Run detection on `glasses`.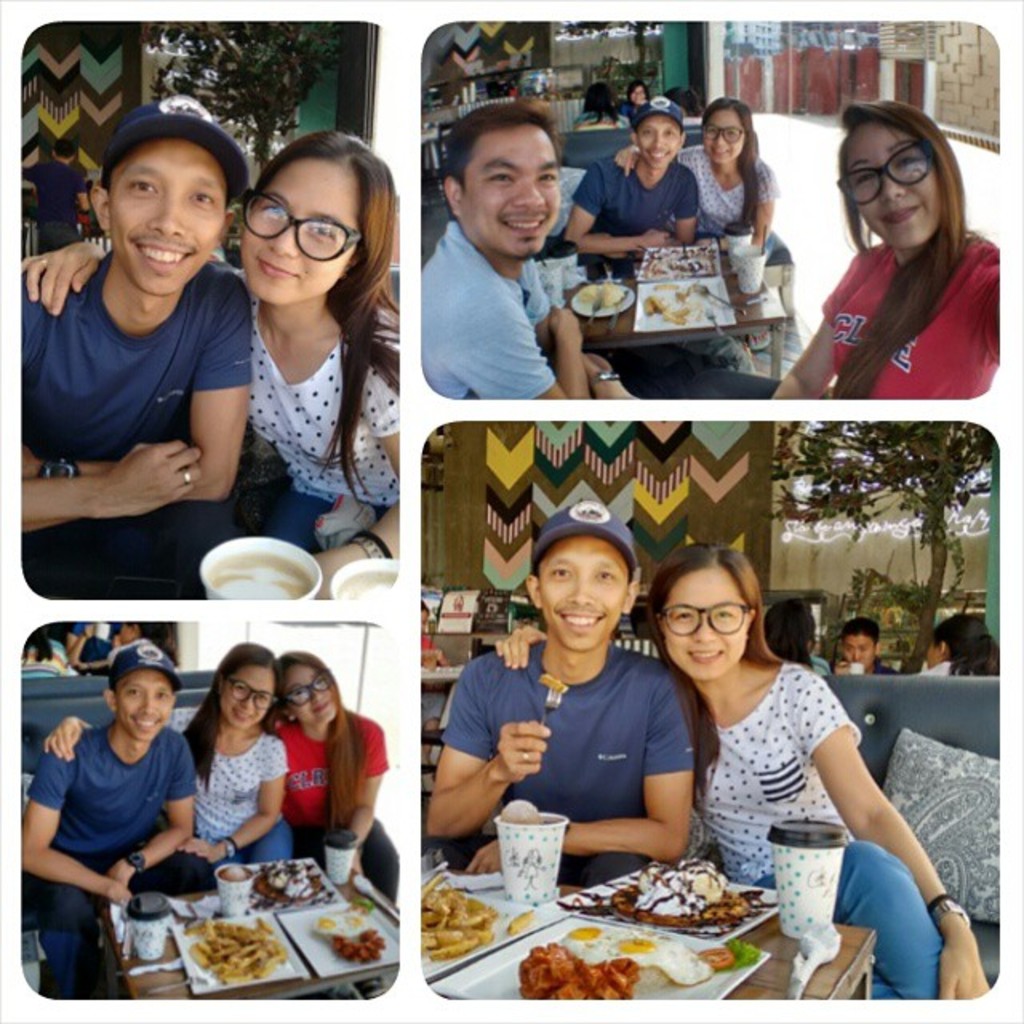
Result: (834, 138, 934, 208).
